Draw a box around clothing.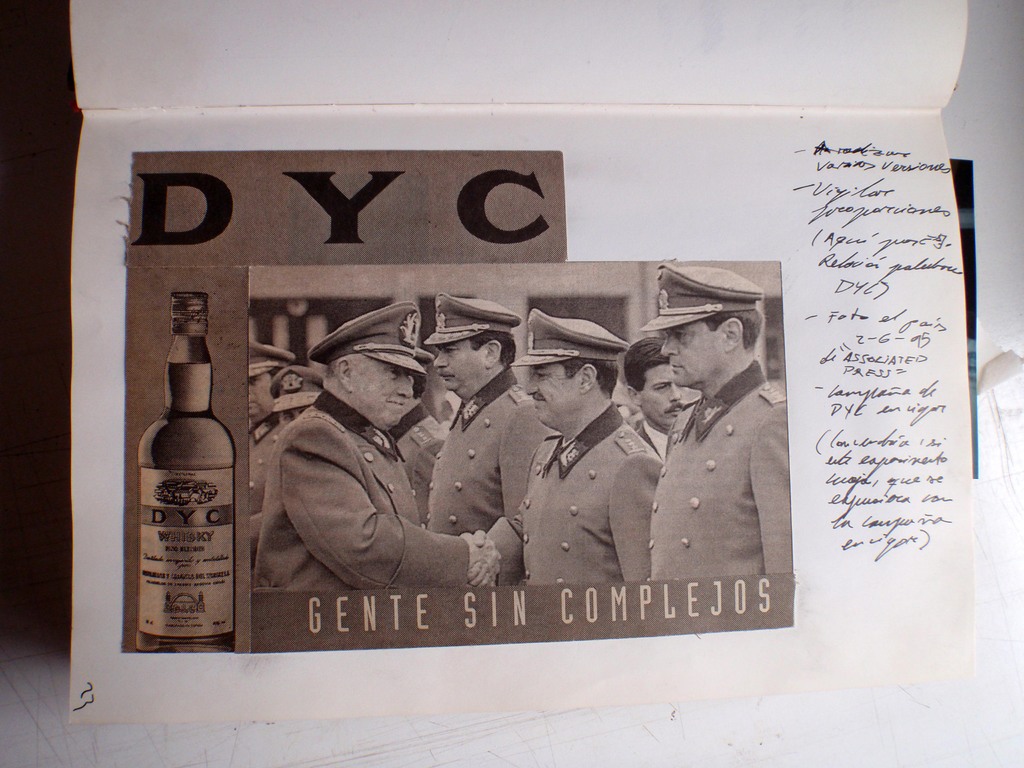
locate(484, 399, 662, 585).
